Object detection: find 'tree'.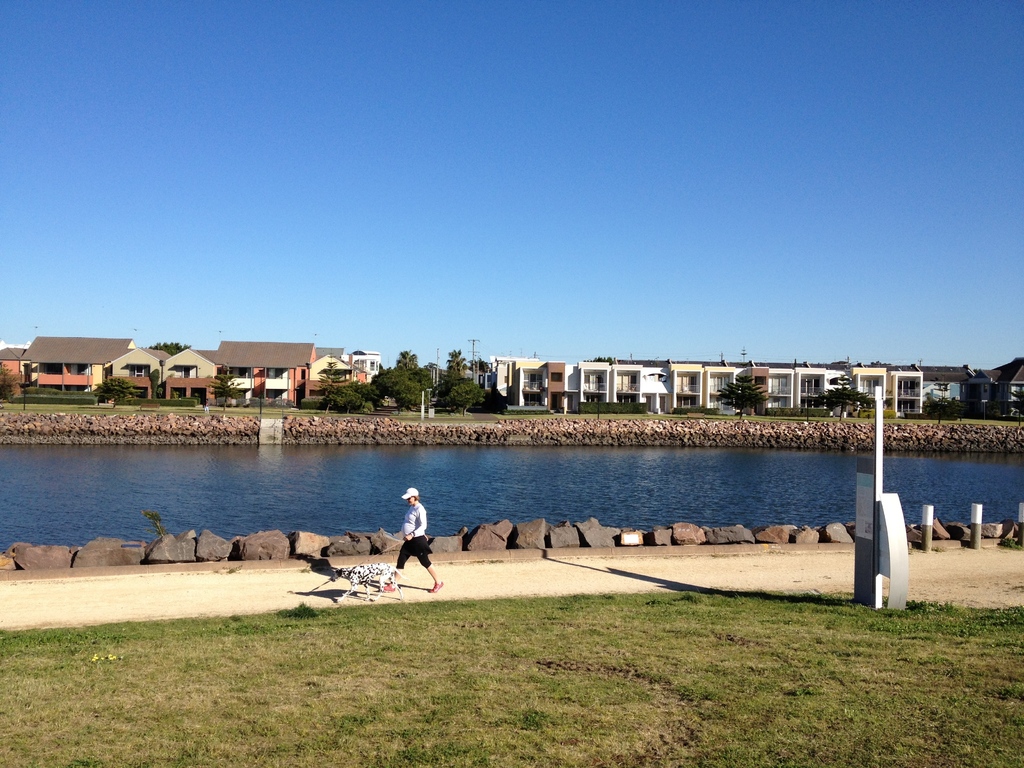
left=447, top=346, right=490, bottom=378.
